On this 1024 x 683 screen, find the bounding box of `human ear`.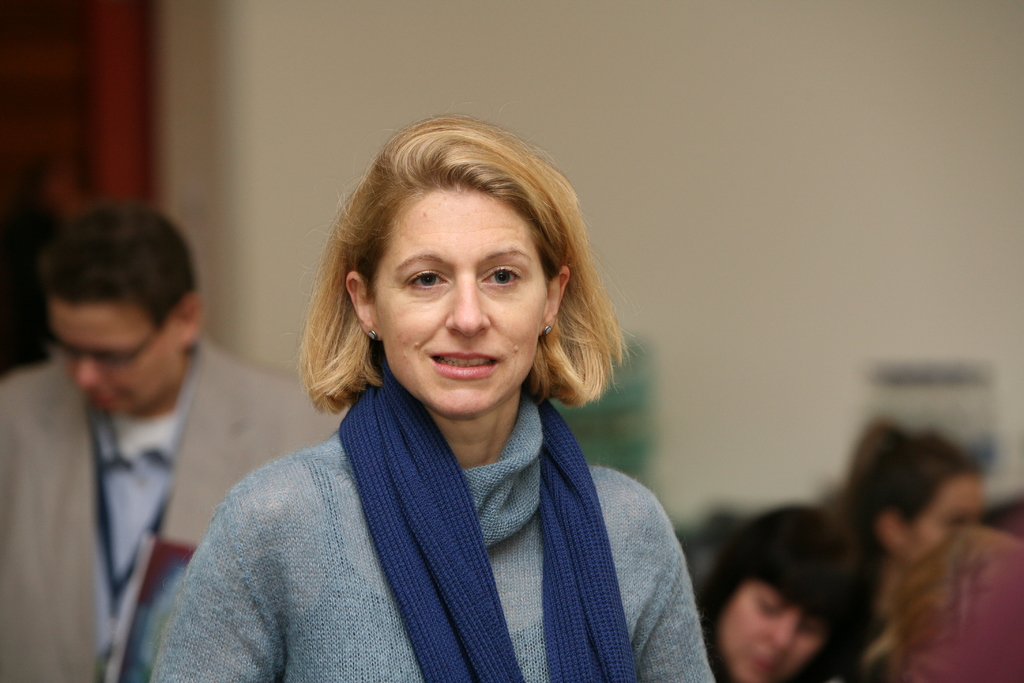
Bounding box: x1=179 y1=290 x2=202 y2=340.
